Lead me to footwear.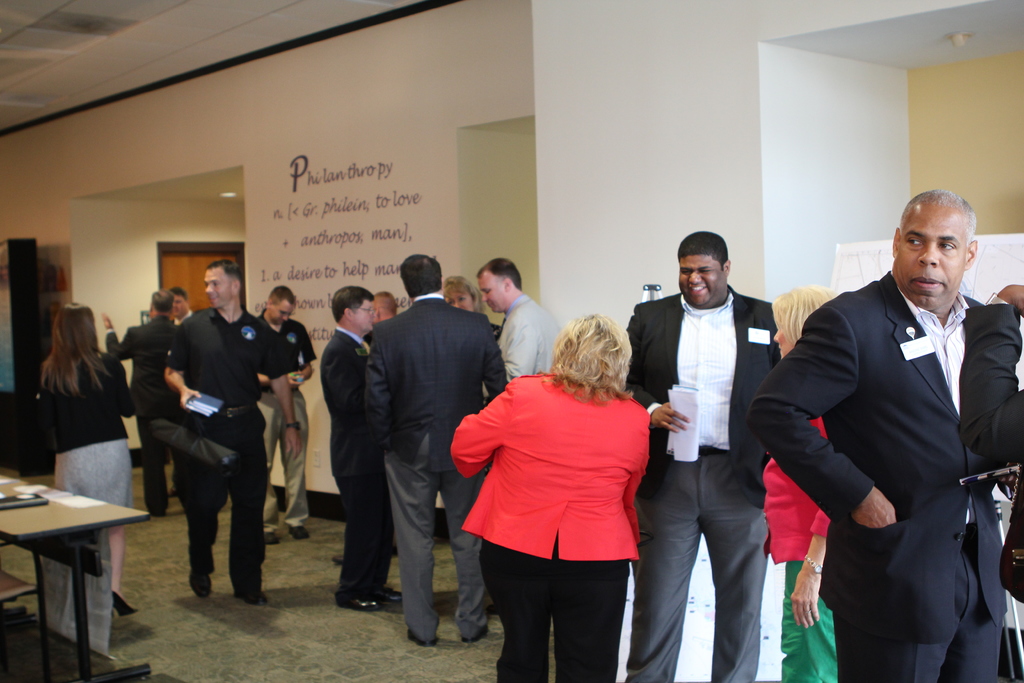
Lead to bbox=[154, 504, 166, 518].
